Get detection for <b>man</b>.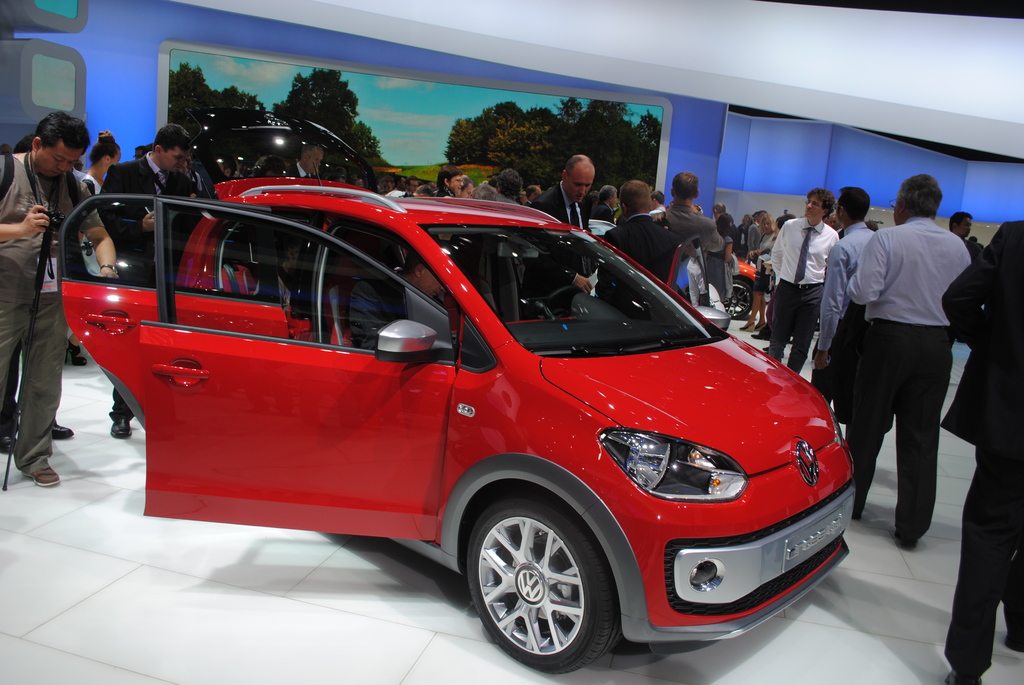
Detection: select_region(0, 111, 119, 490).
